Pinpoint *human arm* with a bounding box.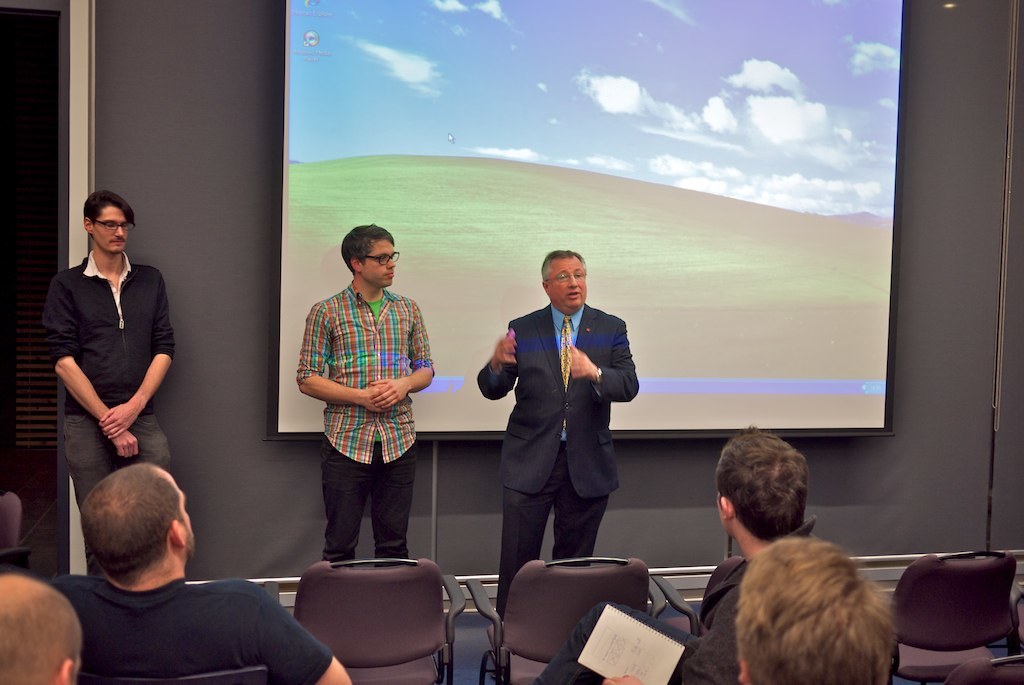
295:306:387:419.
